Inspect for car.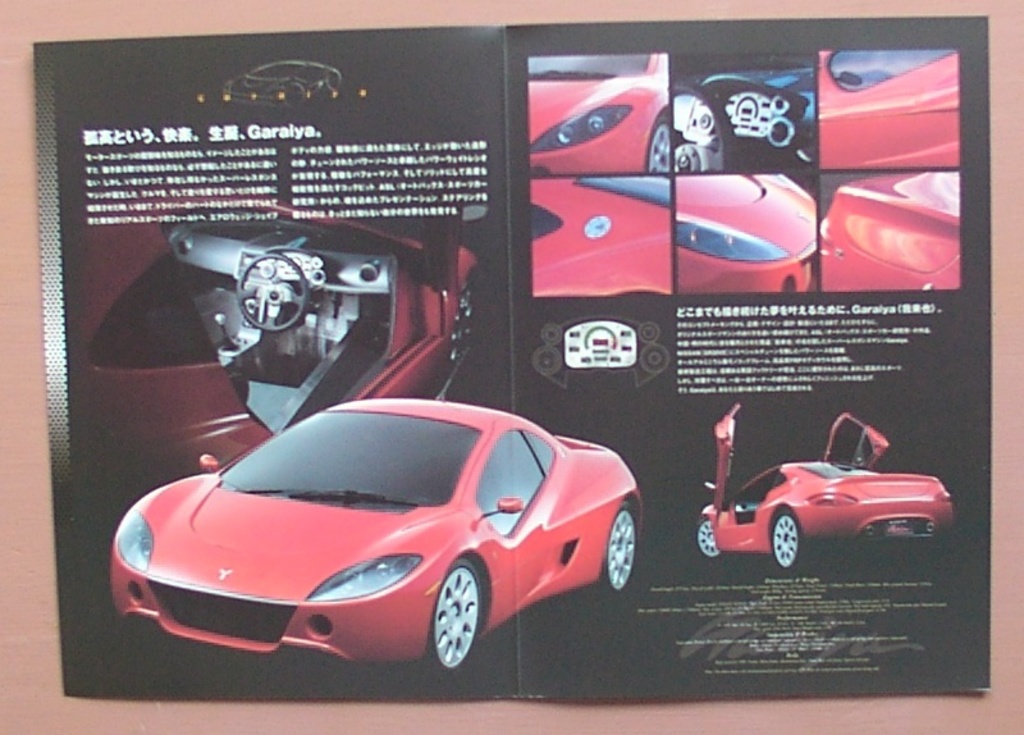
Inspection: 817:174:960:293.
